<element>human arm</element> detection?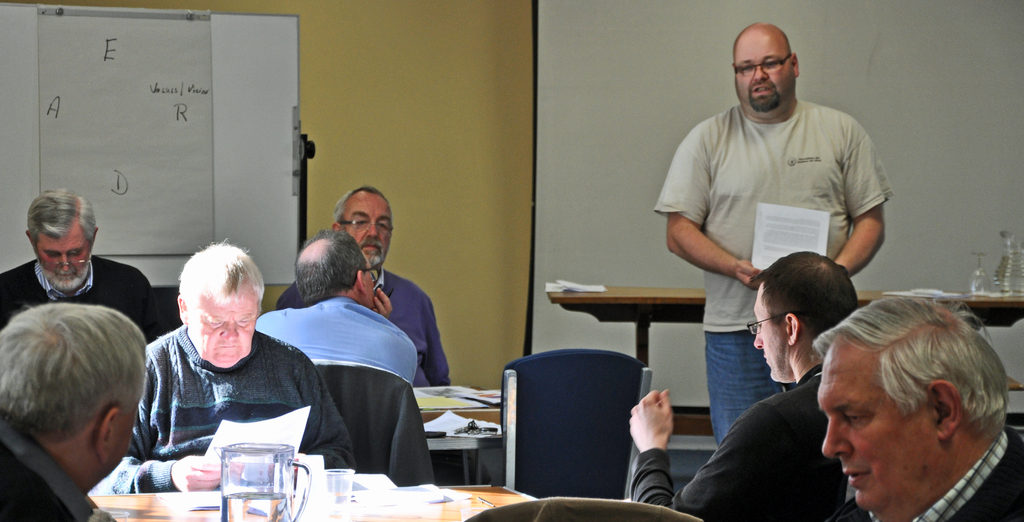
(371,287,391,318)
